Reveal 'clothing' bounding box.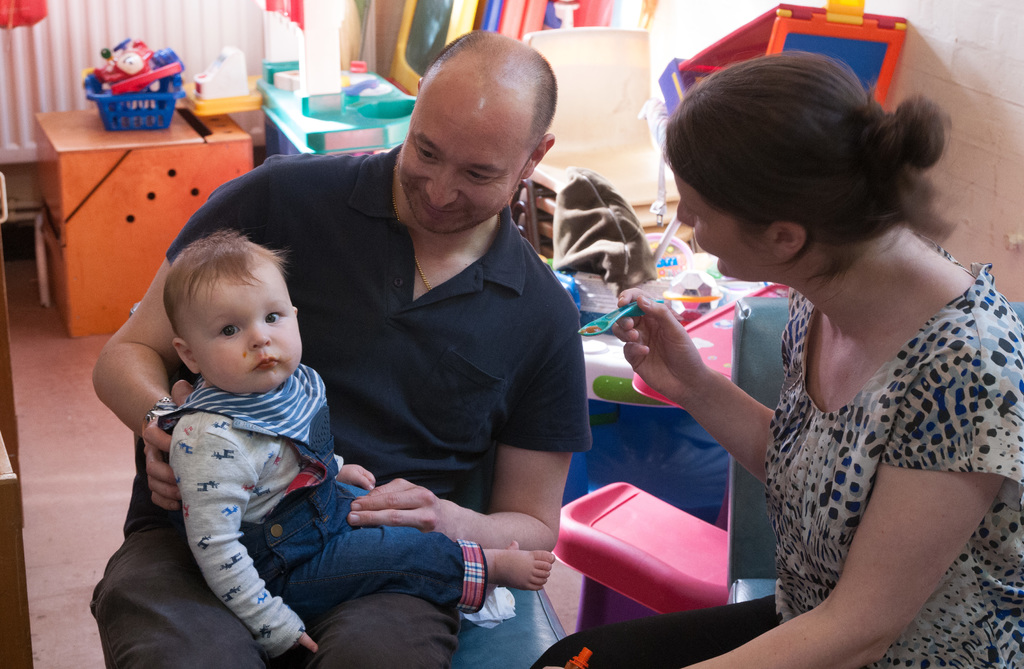
Revealed: x1=86, y1=141, x2=593, y2=668.
